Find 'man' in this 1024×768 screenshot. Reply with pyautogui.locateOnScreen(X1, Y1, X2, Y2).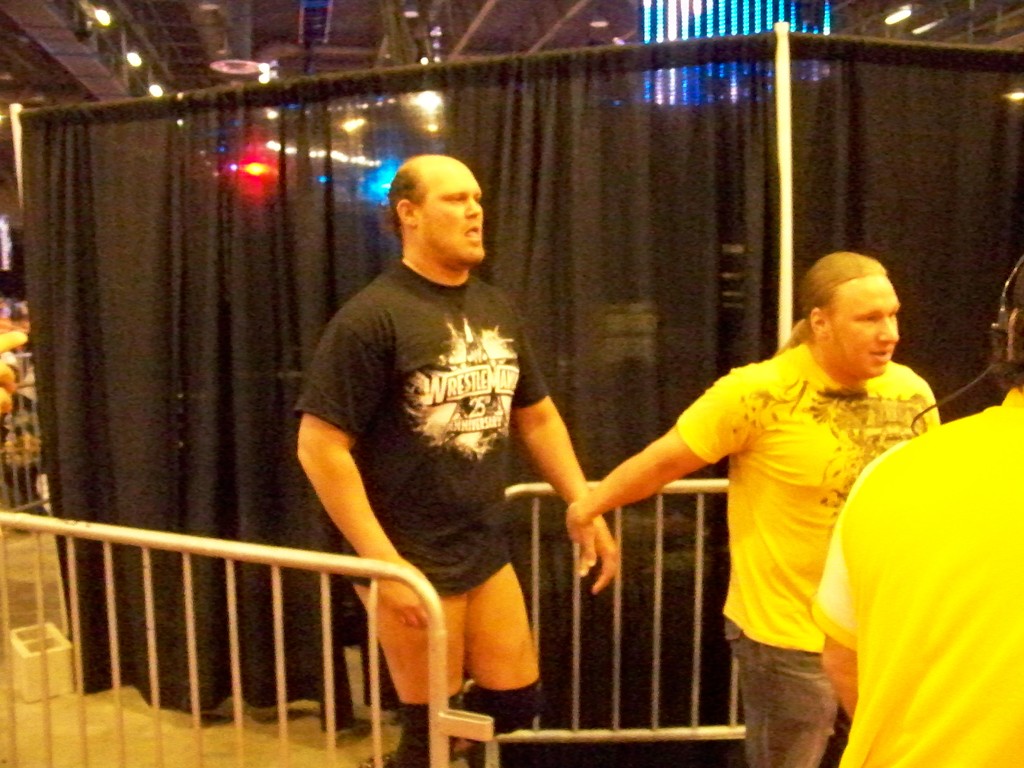
pyautogui.locateOnScreen(805, 257, 1023, 767).
